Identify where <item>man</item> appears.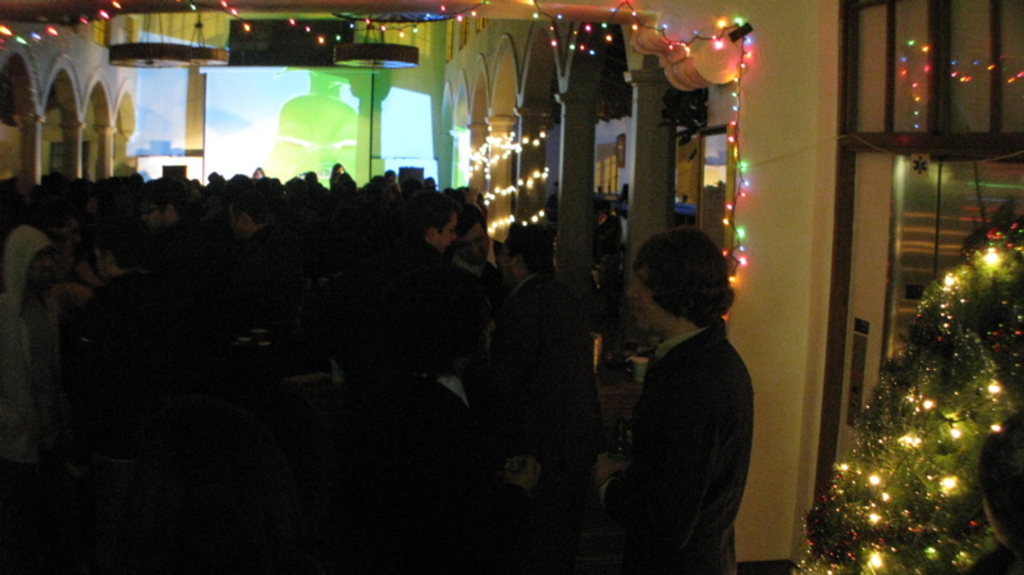
Appears at locate(586, 220, 783, 558).
